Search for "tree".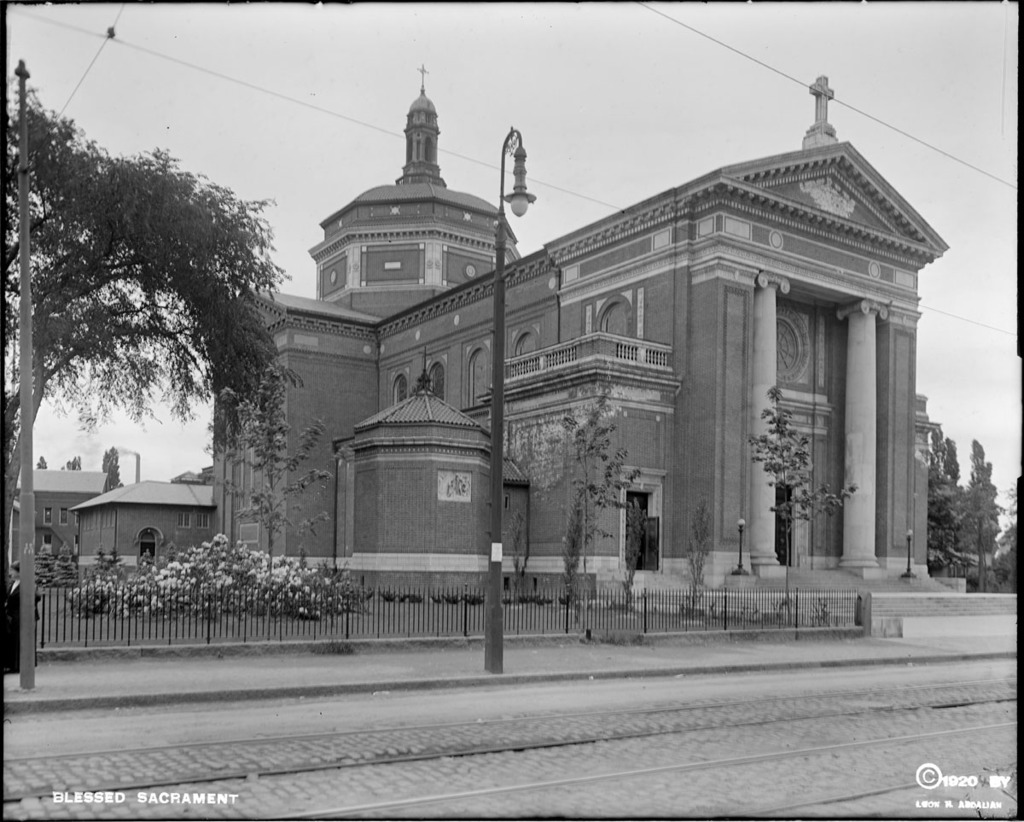
Found at (36,452,50,471).
